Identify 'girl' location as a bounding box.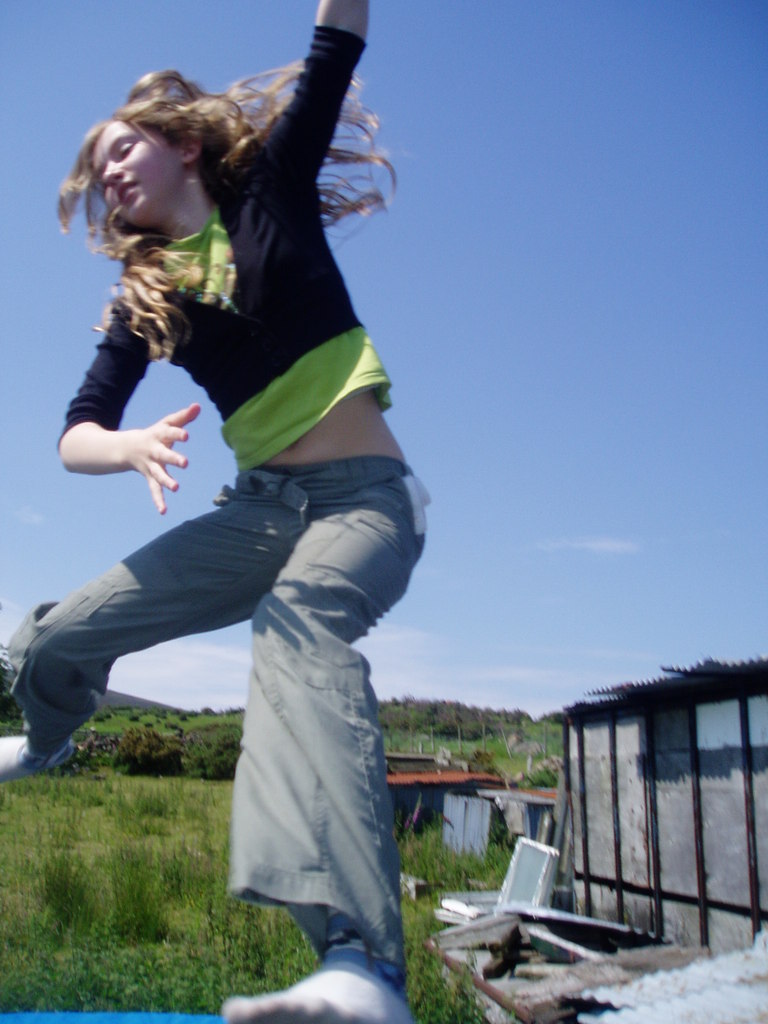
l=0, t=0, r=429, b=1023.
